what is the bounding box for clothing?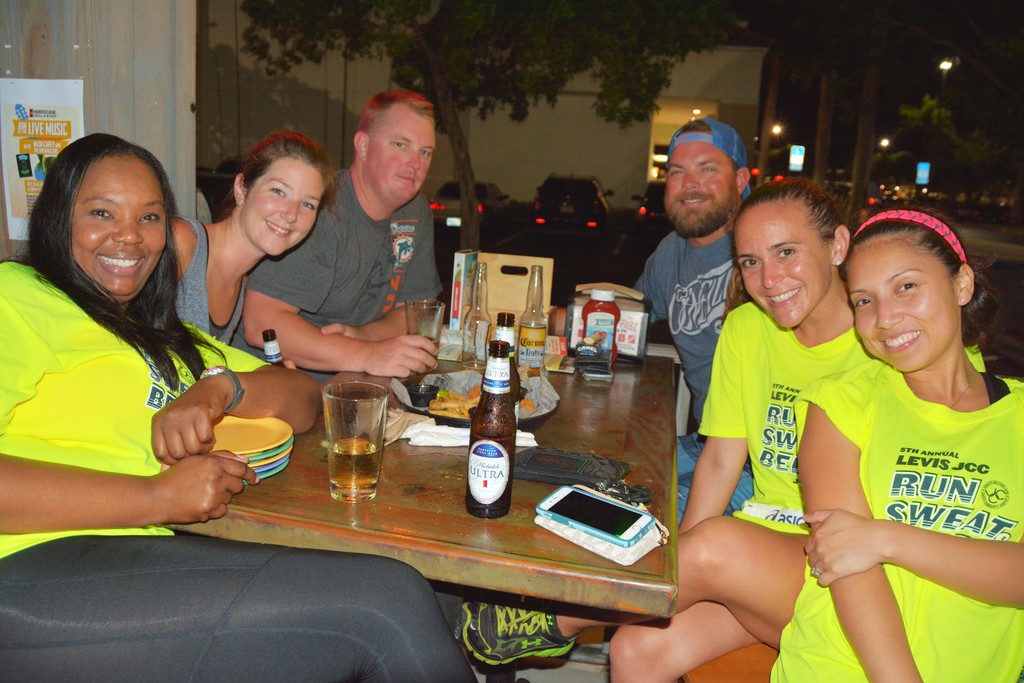
[0, 250, 468, 682].
